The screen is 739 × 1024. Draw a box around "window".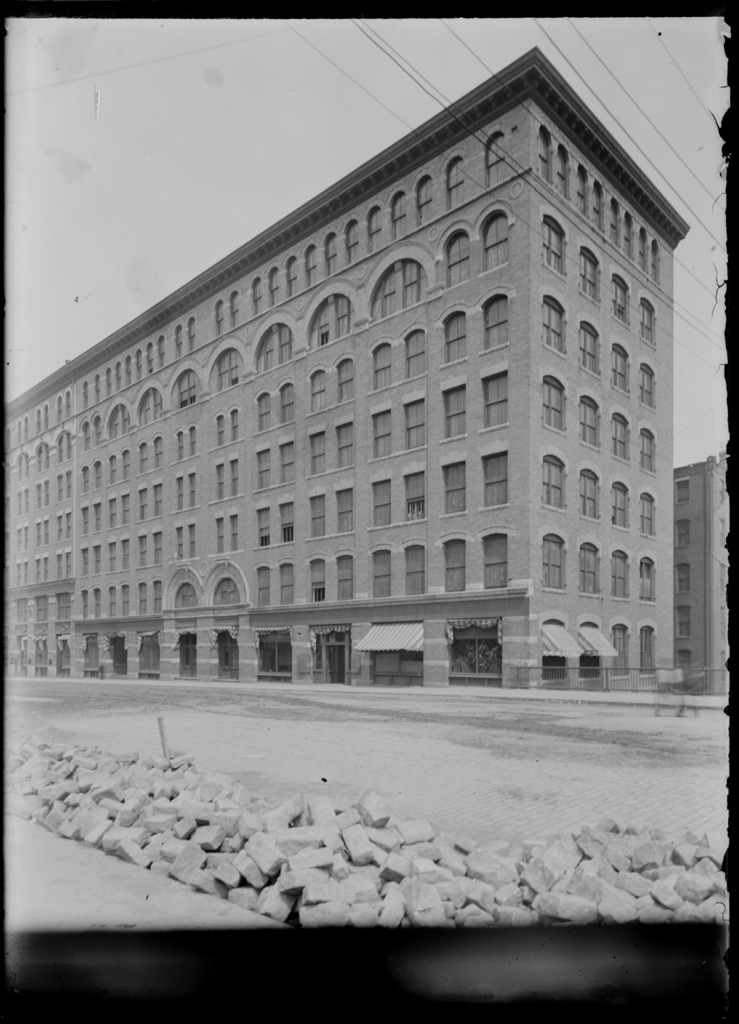
(left=677, top=520, right=691, bottom=555).
